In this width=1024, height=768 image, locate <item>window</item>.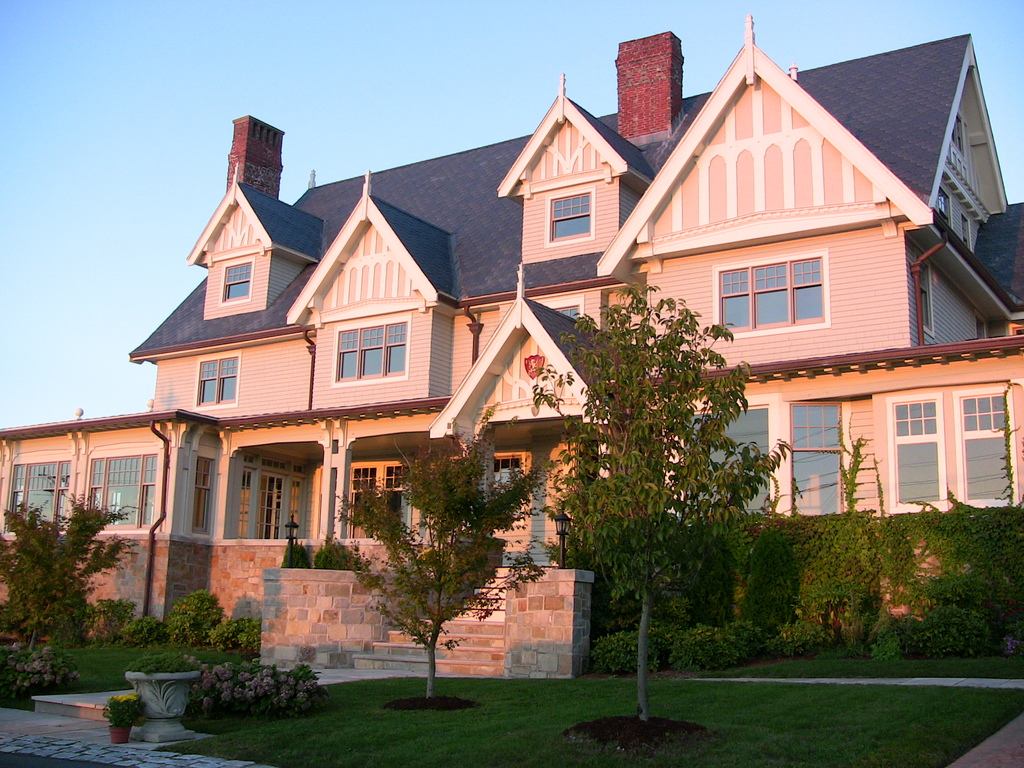
Bounding box: 949 115 968 152.
